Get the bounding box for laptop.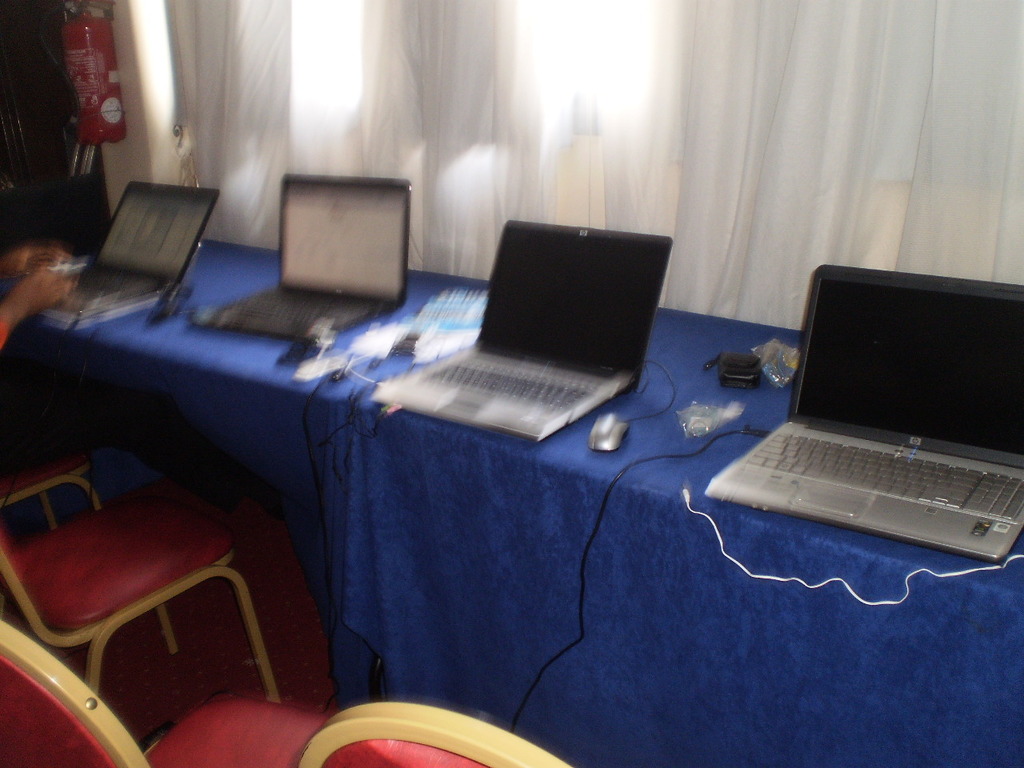
{"x1": 703, "y1": 264, "x2": 1023, "y2": 562}.
